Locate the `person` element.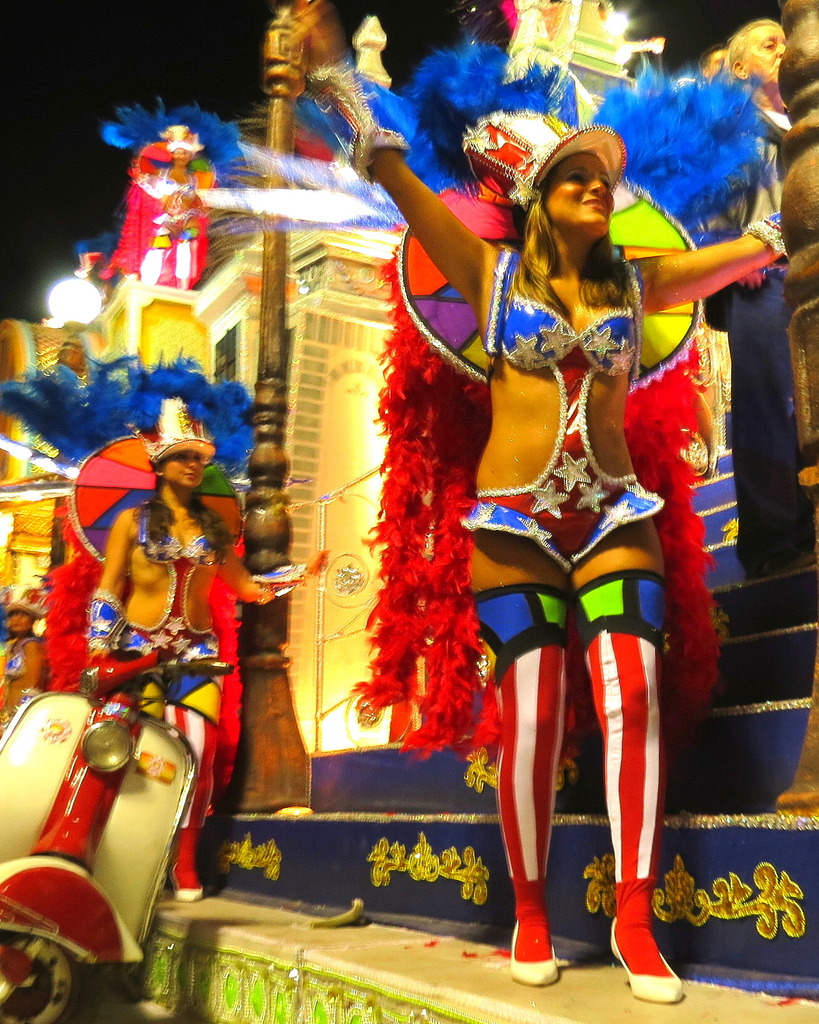
Element bbox: select_region(102, 118, 221, 290).
